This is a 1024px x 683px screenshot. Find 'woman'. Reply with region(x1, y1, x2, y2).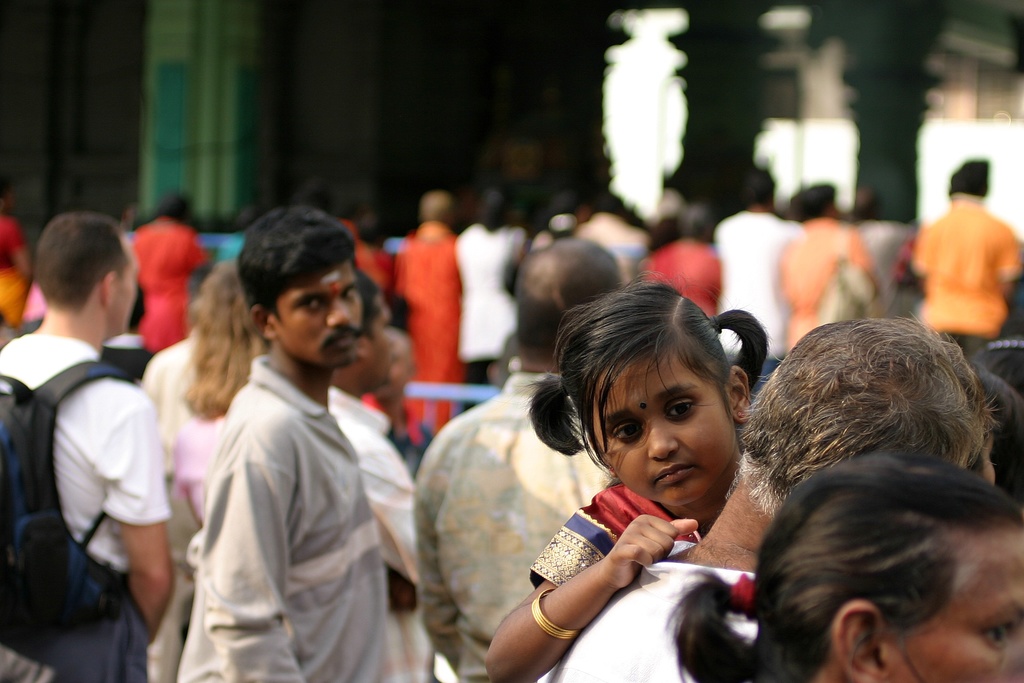
region(134, 250, 262, 682).
